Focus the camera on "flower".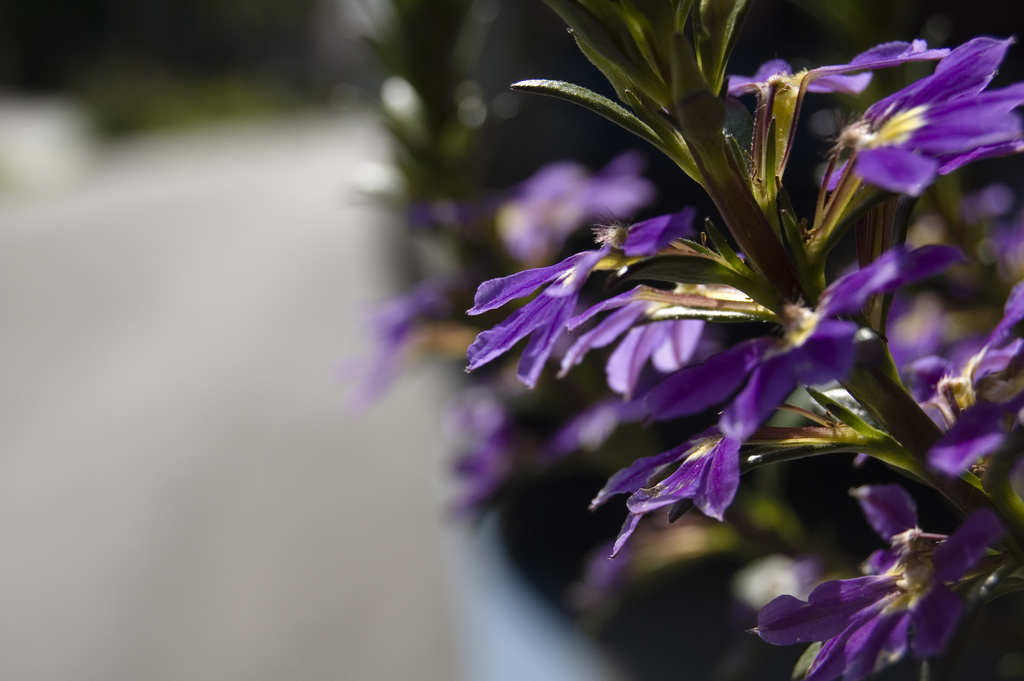
Focus region: [336, 4, 1023, 543].
